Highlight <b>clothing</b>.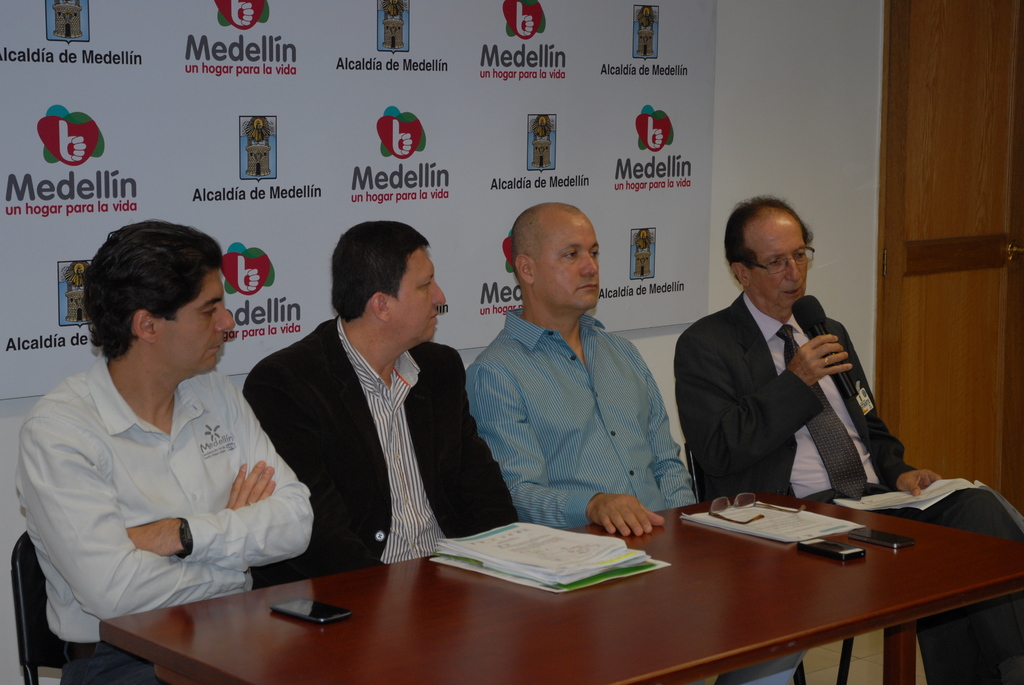
Highlighted region: bbox(239, 312, 526, 572).
